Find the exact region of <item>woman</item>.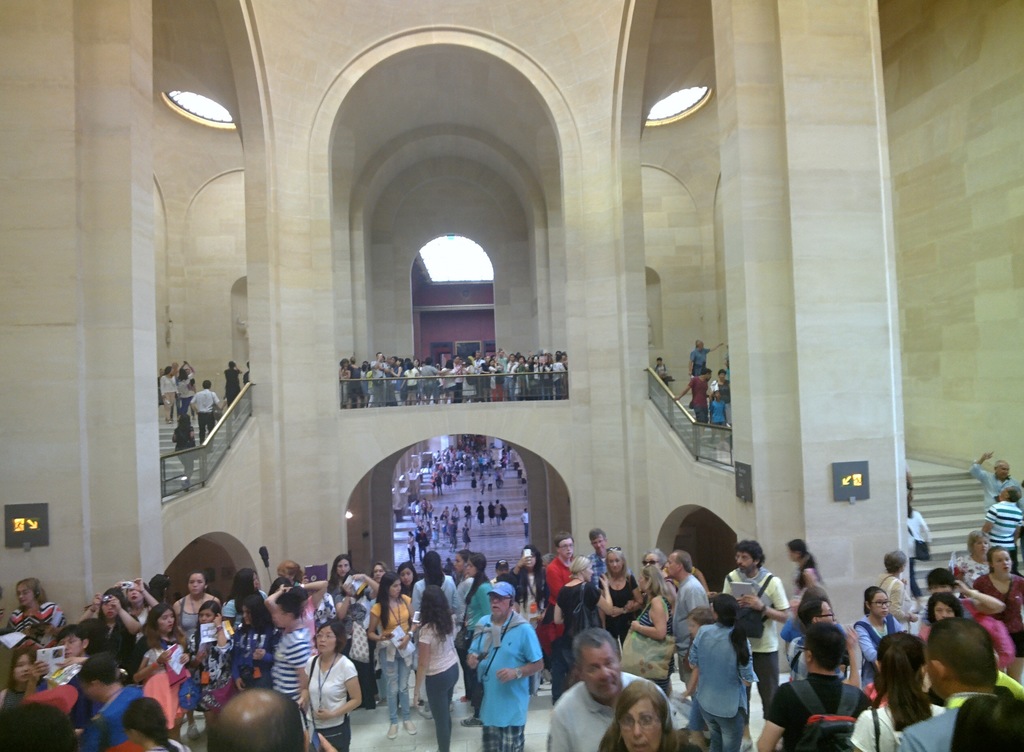
Exact region: rect(365, 571, 416, 739).
